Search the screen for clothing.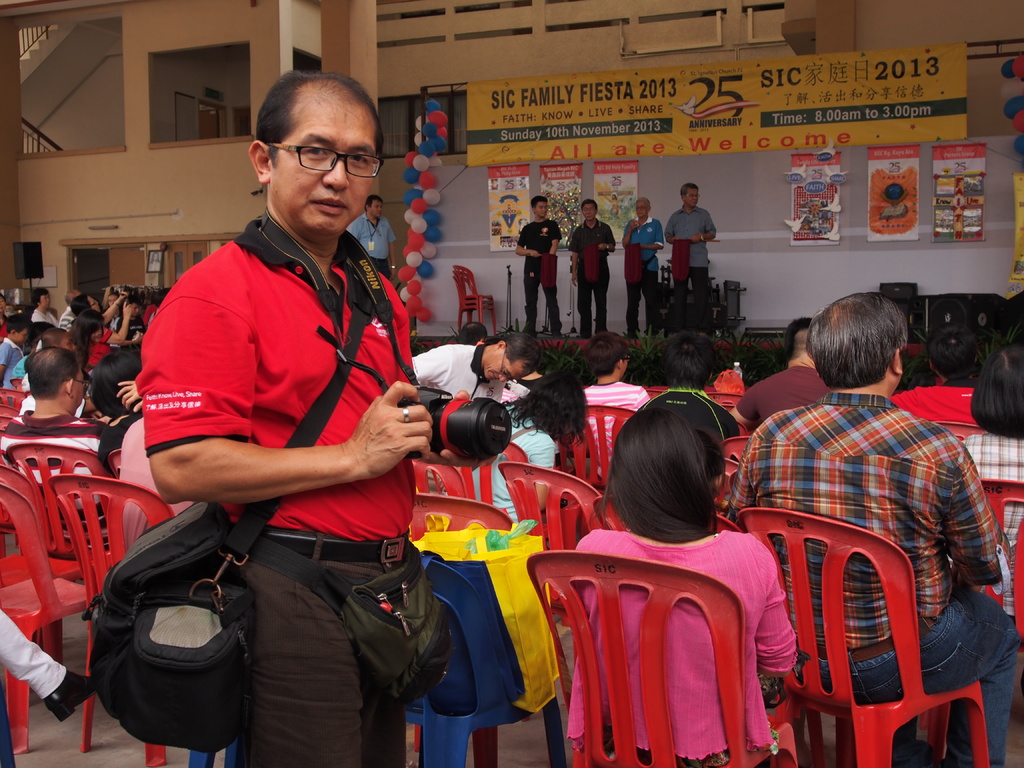
Found at bbox=[582, 383, 651, 454].
